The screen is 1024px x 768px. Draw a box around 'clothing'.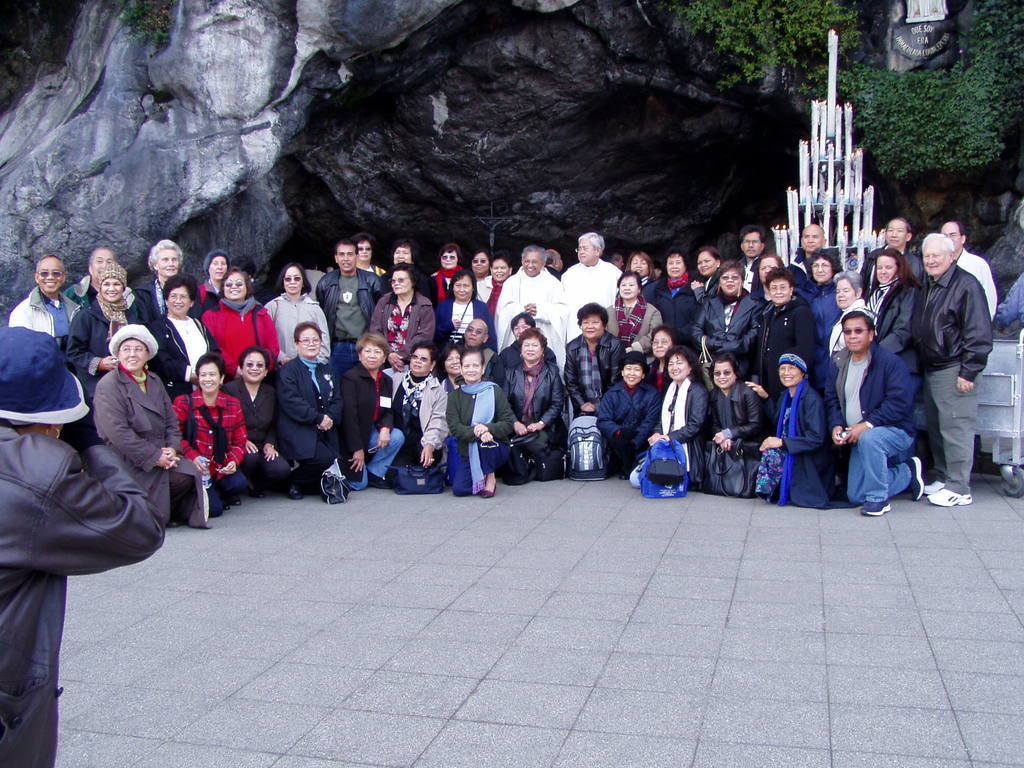
{"x1": 223, "y1": 375, "x2": 296, "y2": 499}.
